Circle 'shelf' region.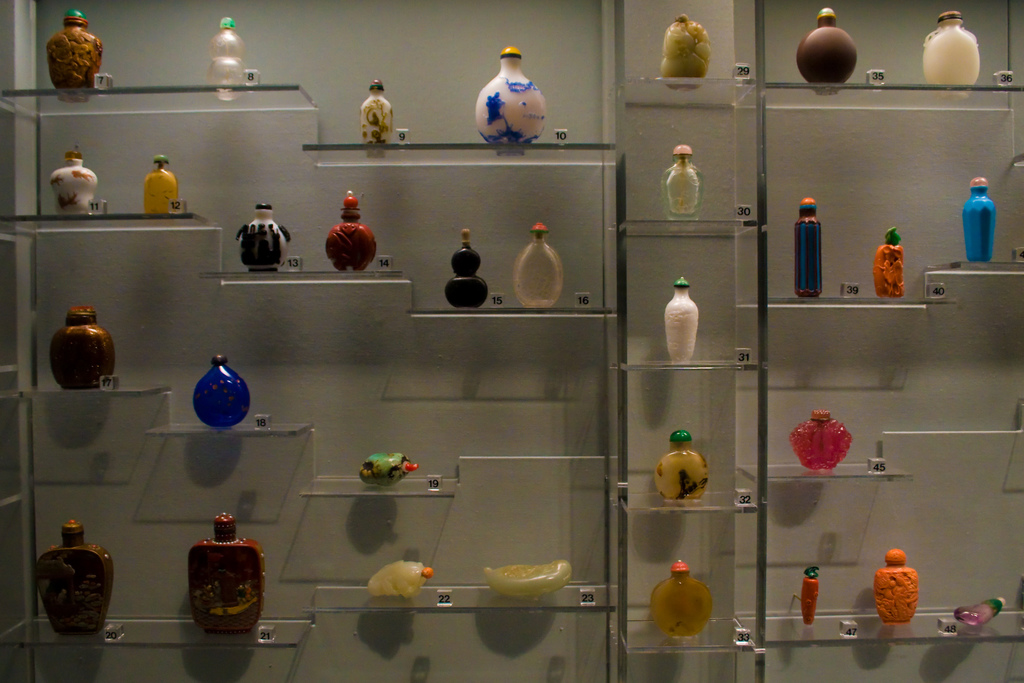
Region: x1=621 y1=431 x2=754 y2=510.
